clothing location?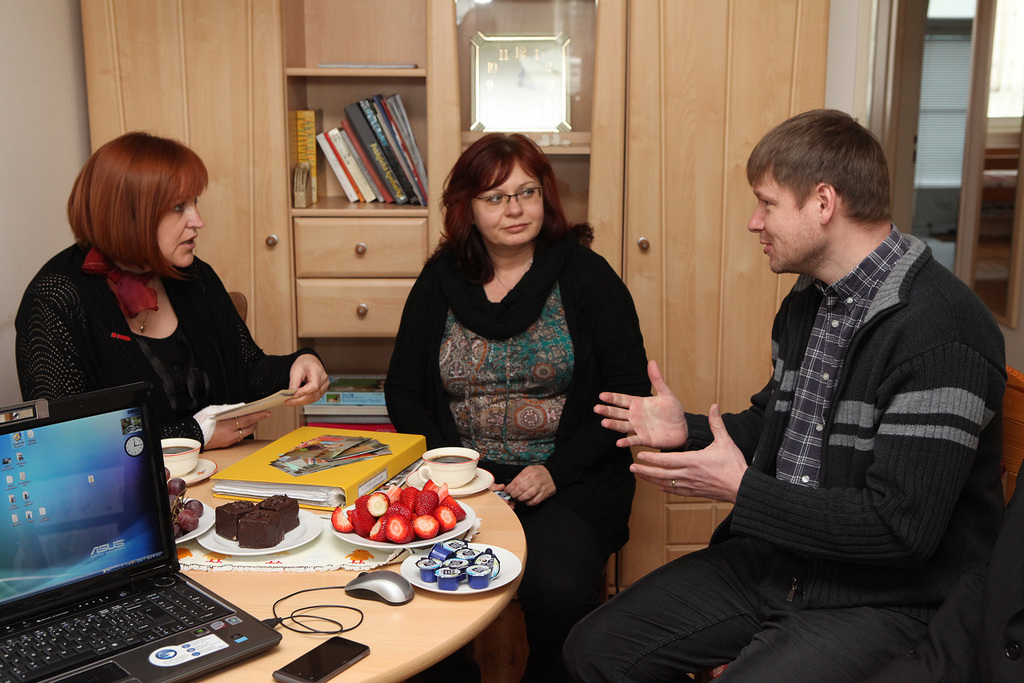
[left=561, top=223, right=1005, bottom=682]
